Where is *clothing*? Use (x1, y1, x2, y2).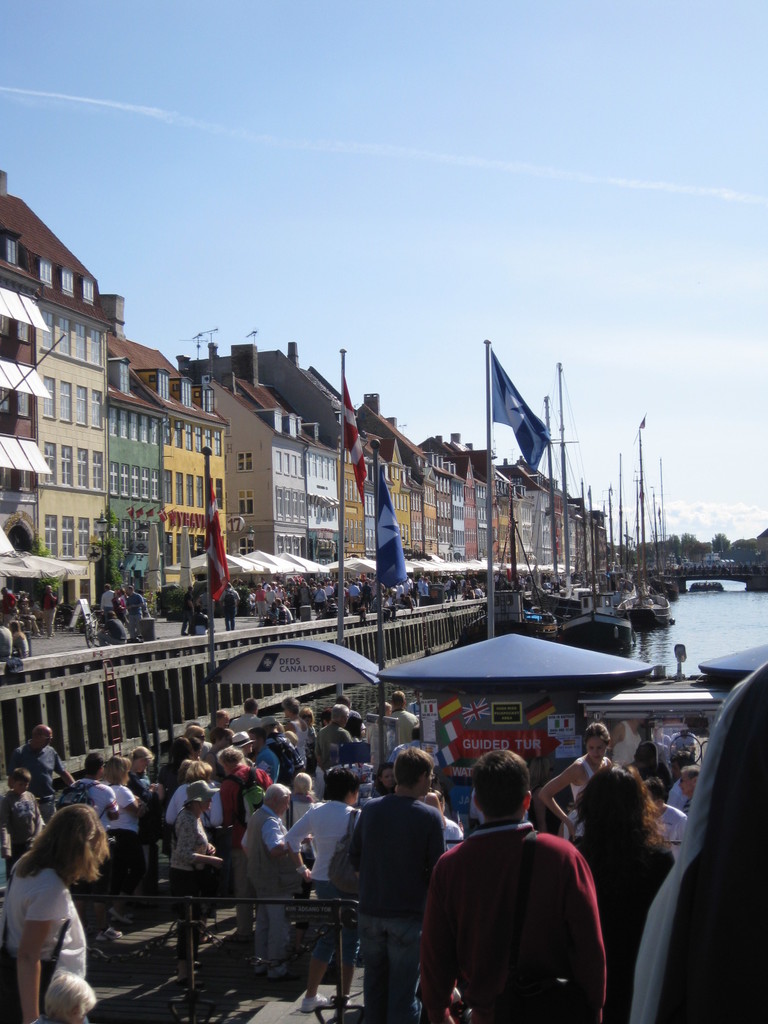
(37, 591, 56, 633).
